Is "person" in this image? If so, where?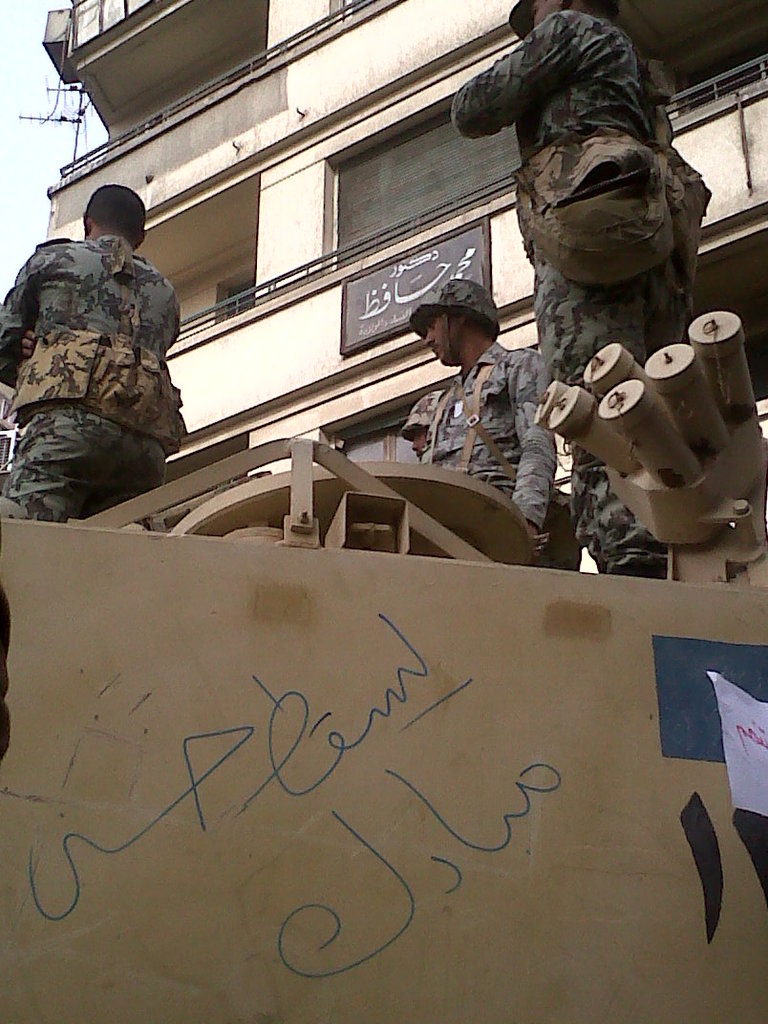
Yes, at 450:18:718:508.
